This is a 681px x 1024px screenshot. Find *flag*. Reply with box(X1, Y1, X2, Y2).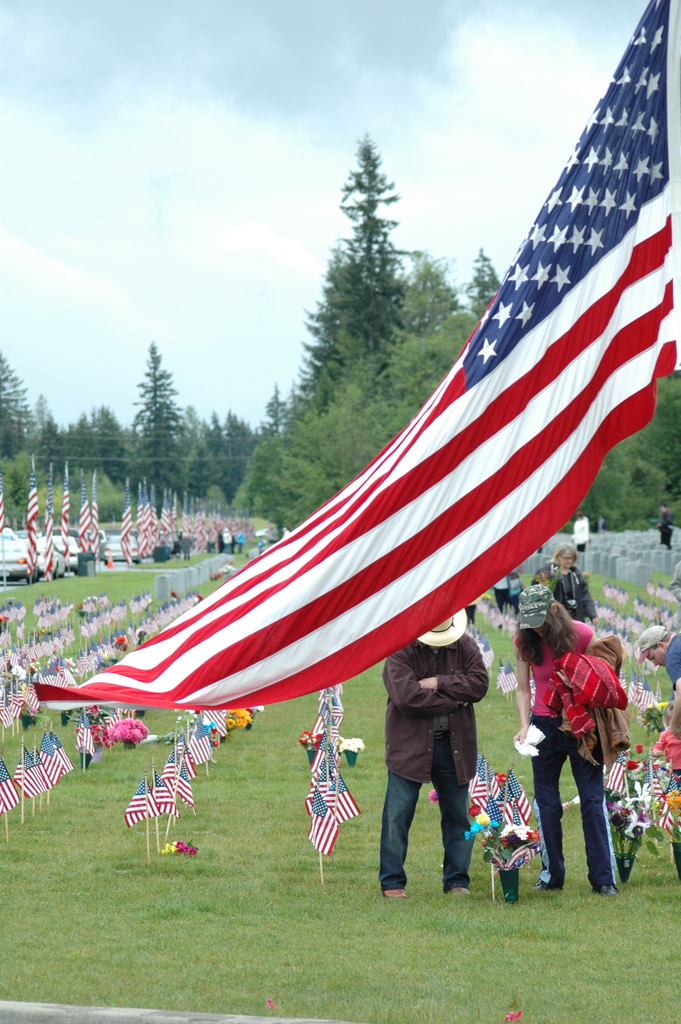
box(0, 483, 10, 566).
